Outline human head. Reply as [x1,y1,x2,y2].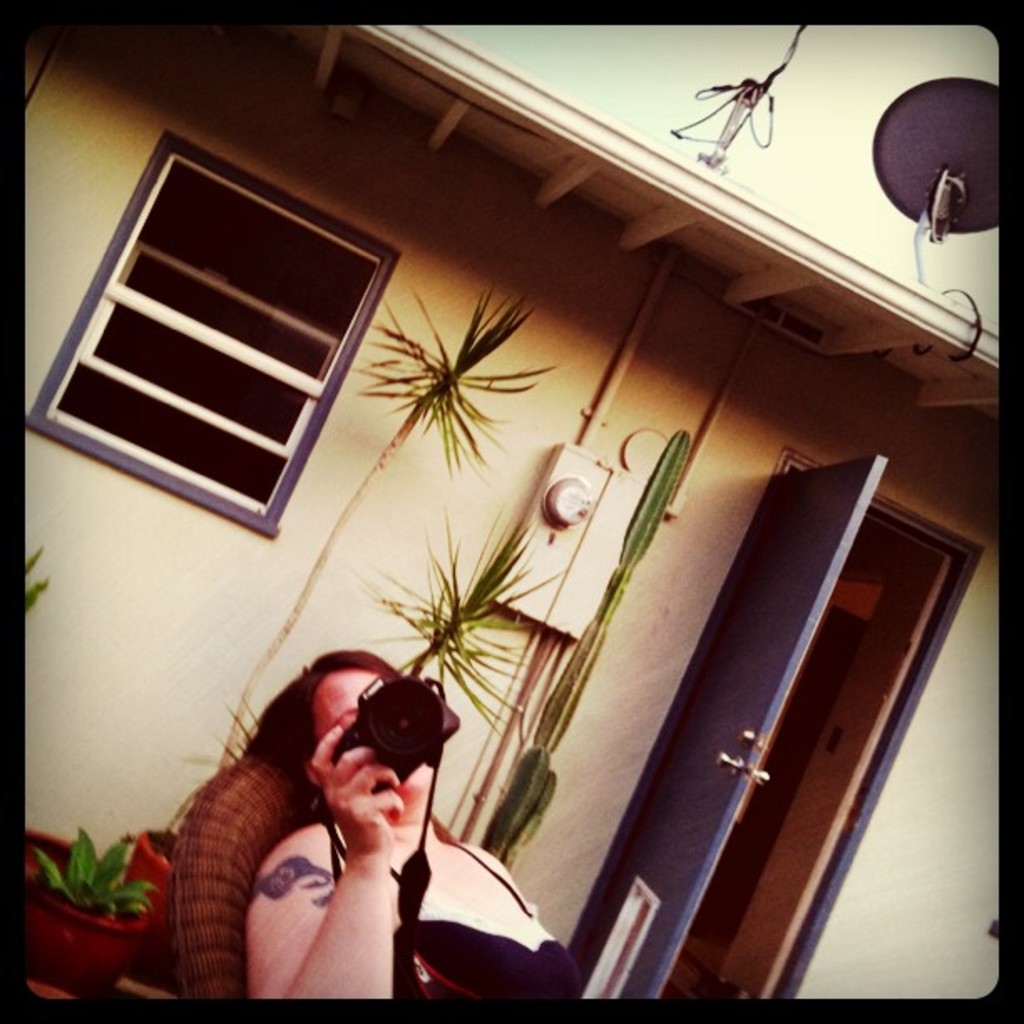
[244,654,462,845].
